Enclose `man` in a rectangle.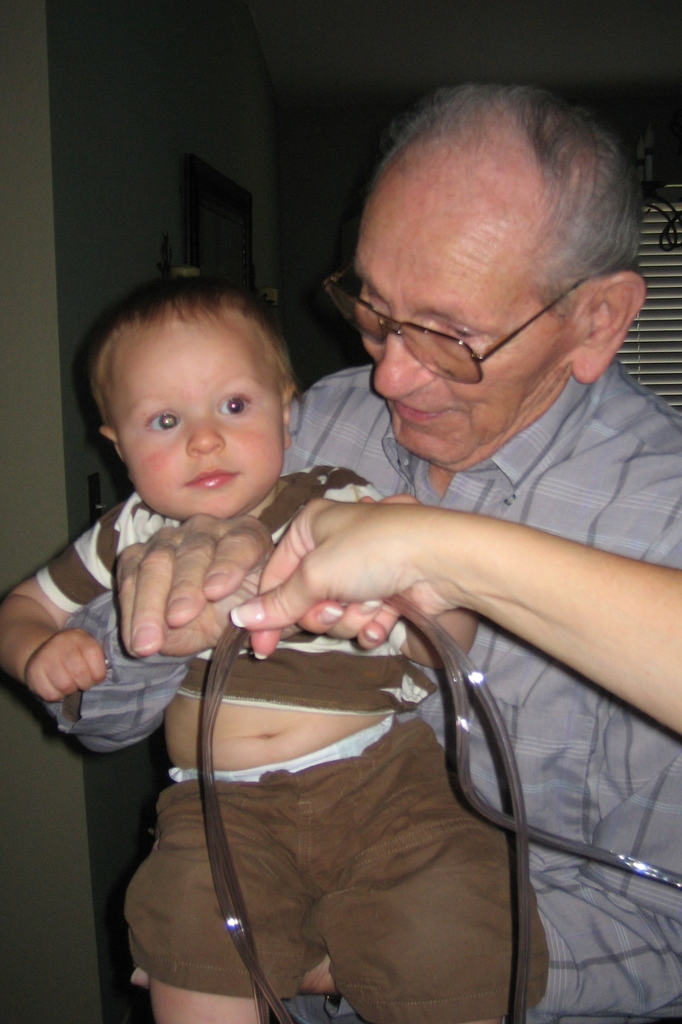
BBox(29, 77, 681, 1023).
